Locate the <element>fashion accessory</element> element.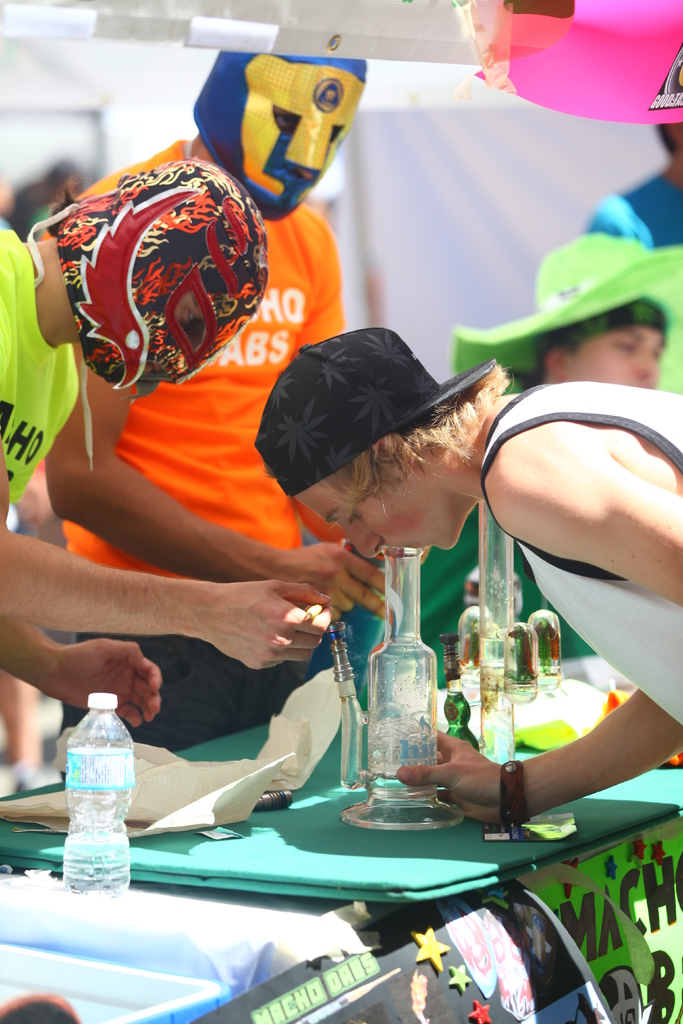
Element bbox: [x1=452, y1=230, x2=682, y2=390].
